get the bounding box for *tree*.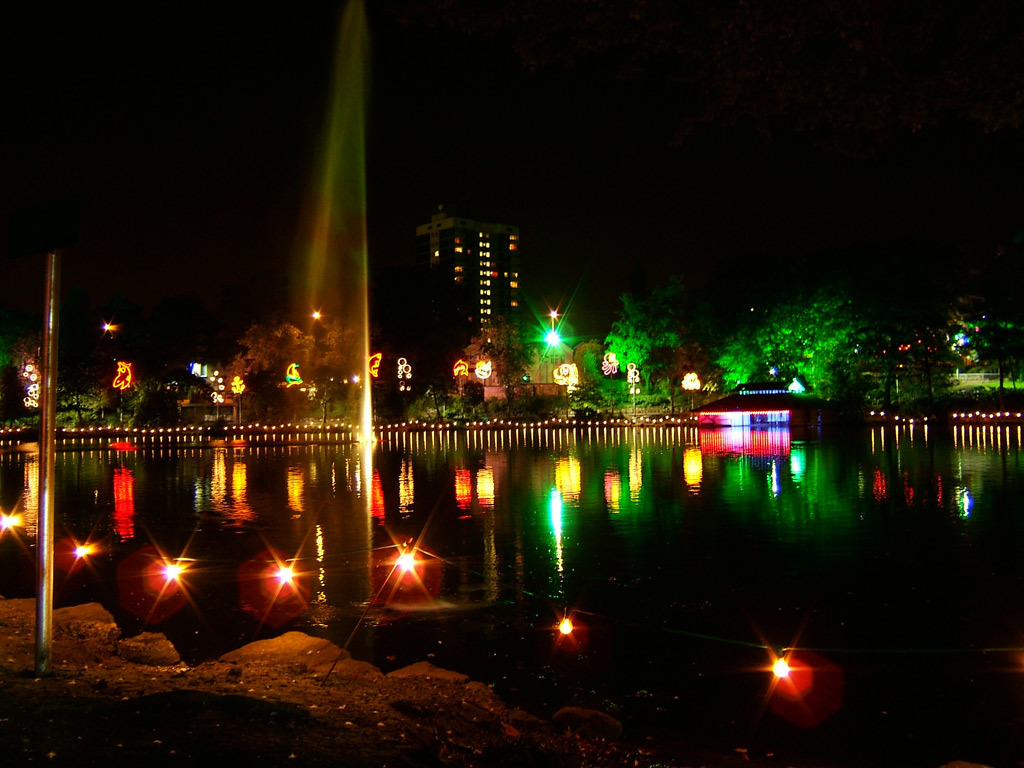
left=120, top=385, right=190, bottom=427.
